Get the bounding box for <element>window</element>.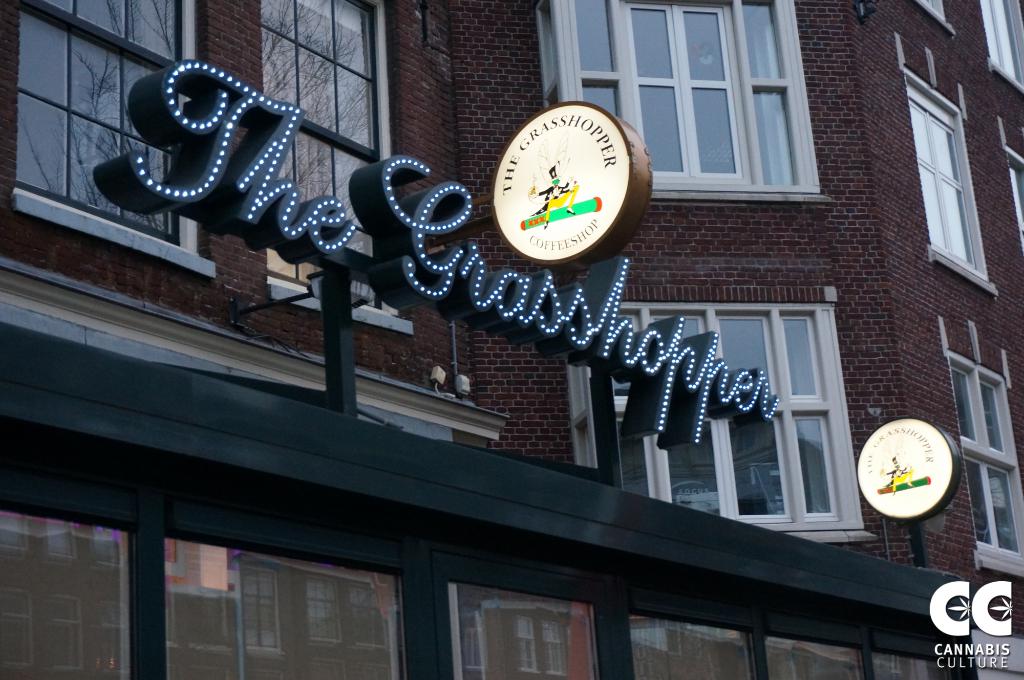
pyautogui.locateOnScreen(975, 0, 1023, 93).
